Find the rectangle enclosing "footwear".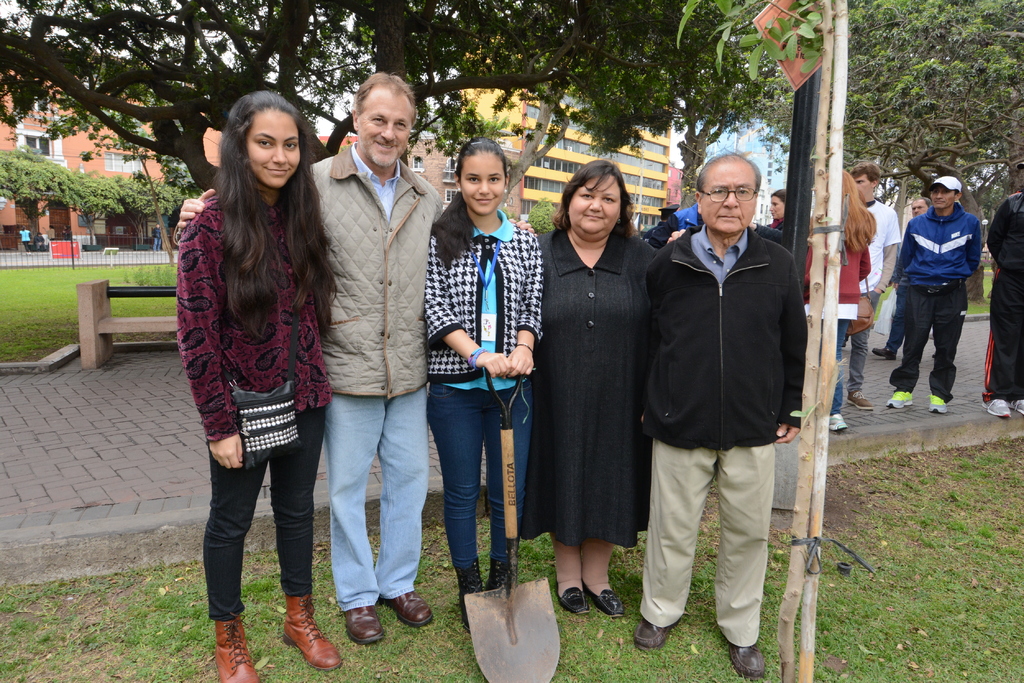
pyautogui.locateOnScreen(575, 580, 627, 620).
